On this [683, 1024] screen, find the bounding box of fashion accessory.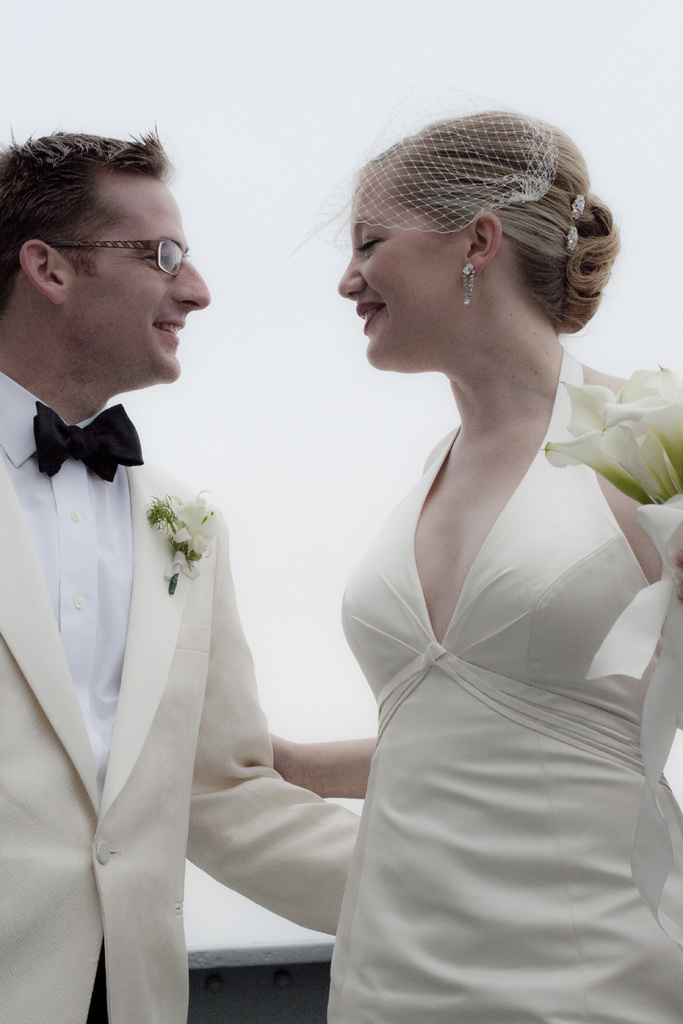
Bounding box: BBox(570, 194, 588, 221).
